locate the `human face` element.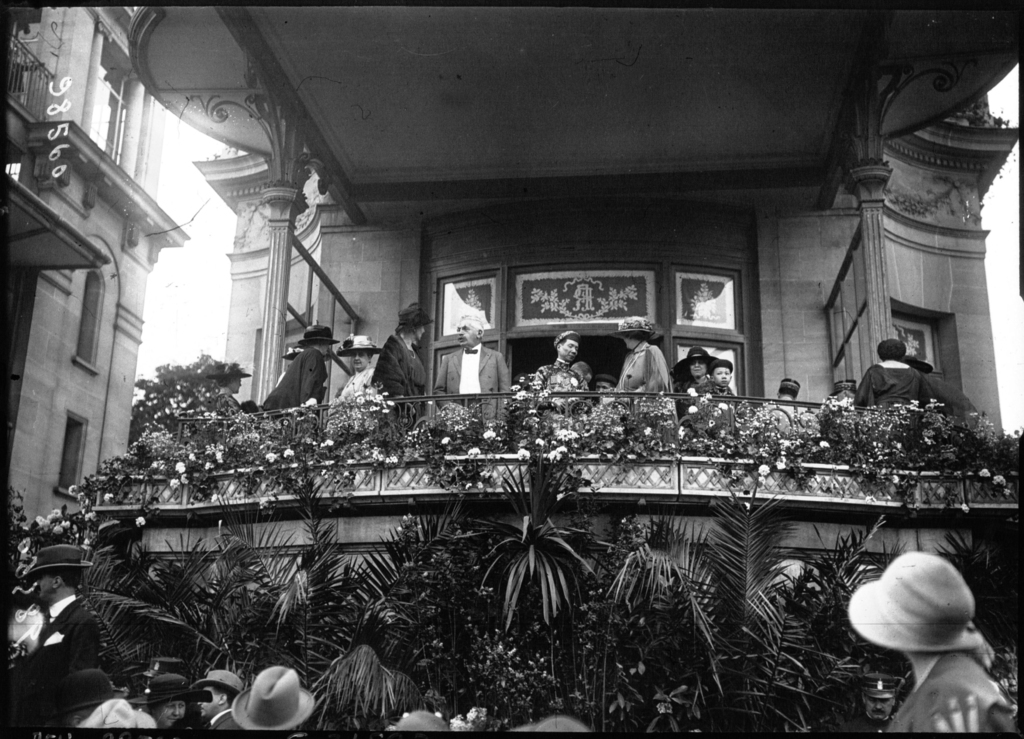
Element bbox: crop(33, 566, 53, 599).
